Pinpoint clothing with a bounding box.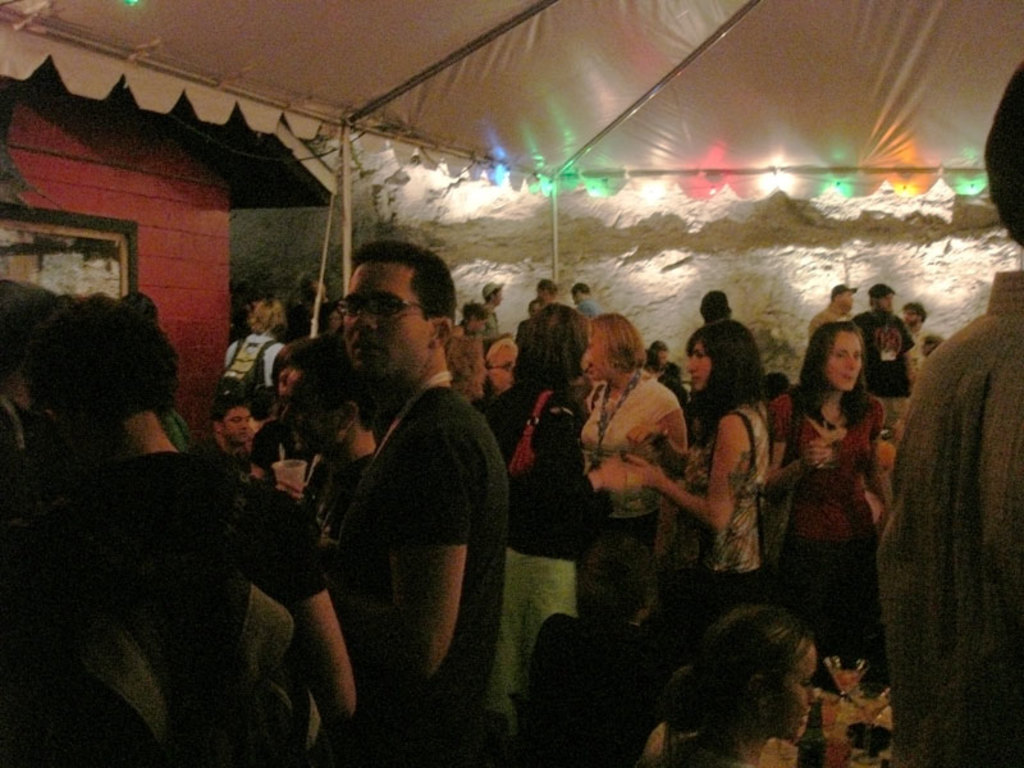
box(809, 306, 850, 323).
